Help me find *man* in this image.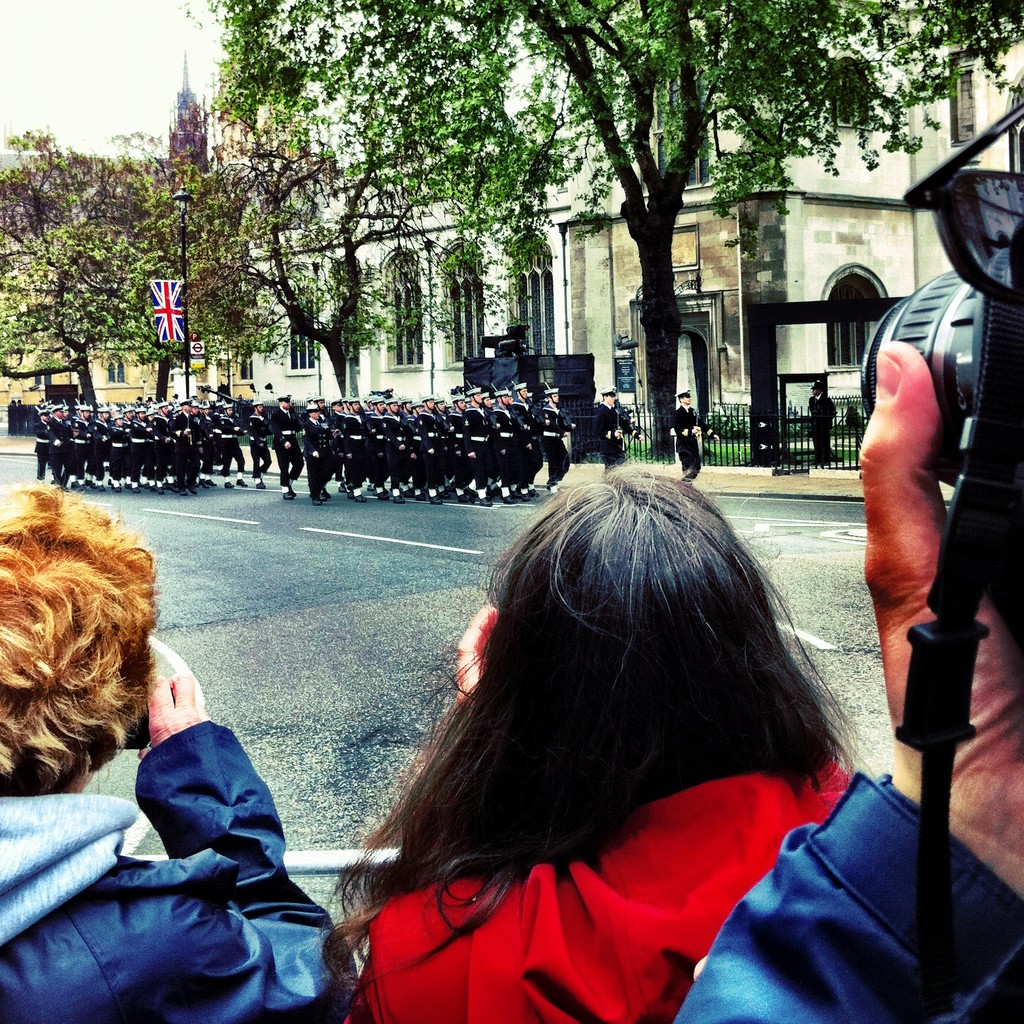
Found it: locate(667, 390, 718, 480).
